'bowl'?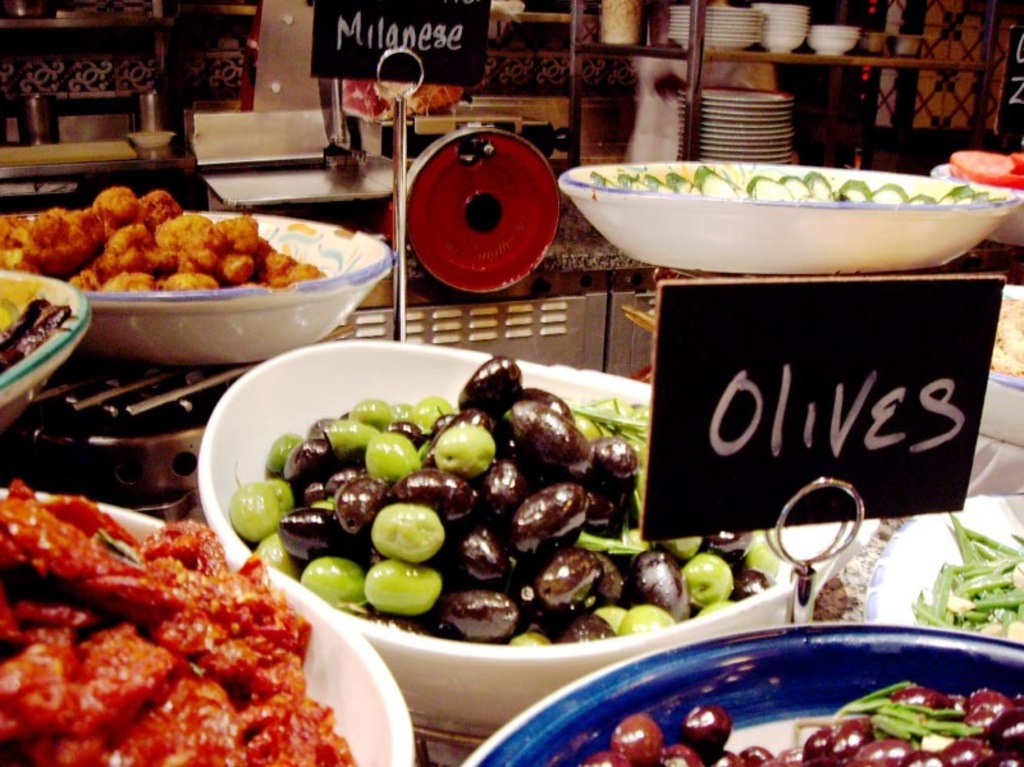
462, 624, 1023, 766
